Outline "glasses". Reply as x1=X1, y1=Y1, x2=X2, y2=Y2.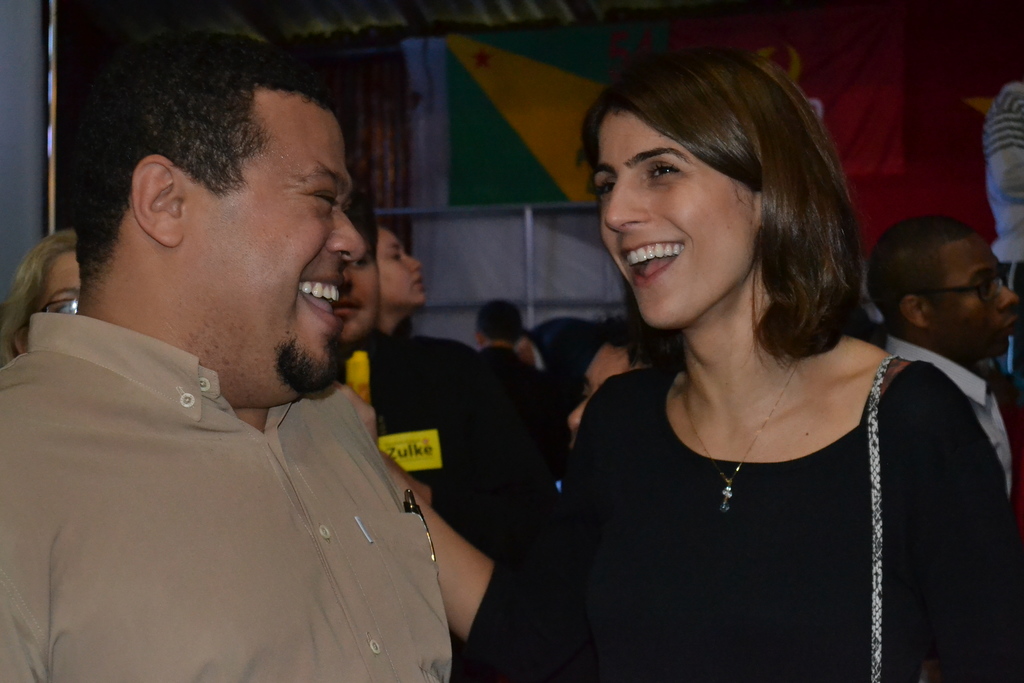
x1=20, y1=298, x2=82, y2=323.
